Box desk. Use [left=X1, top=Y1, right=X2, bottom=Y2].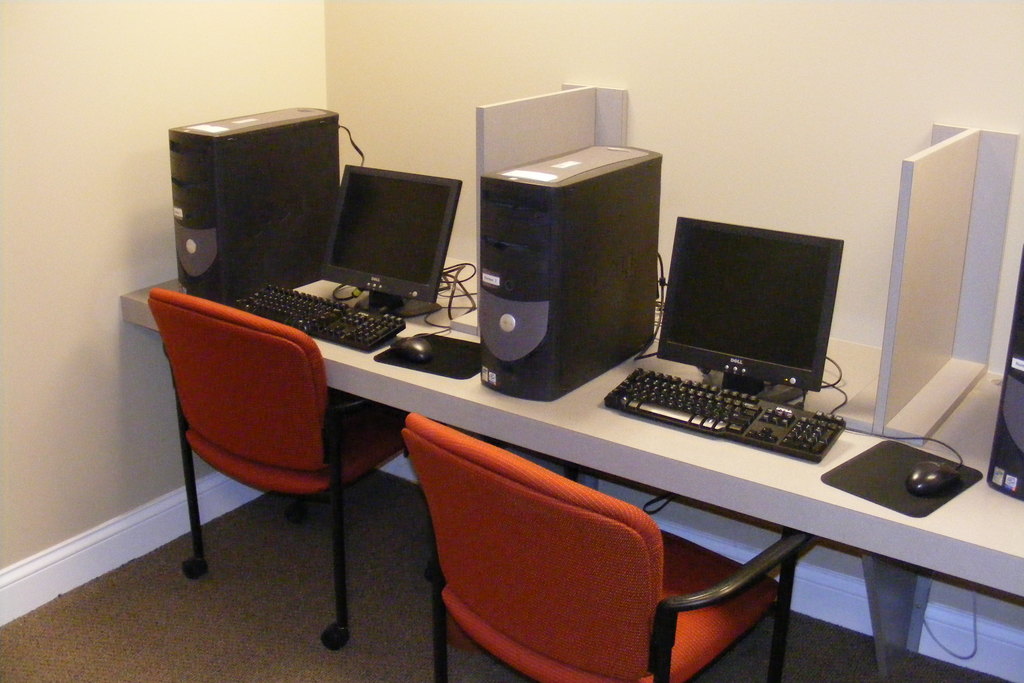
[left=127, top=217, right=769, bottom=642].
